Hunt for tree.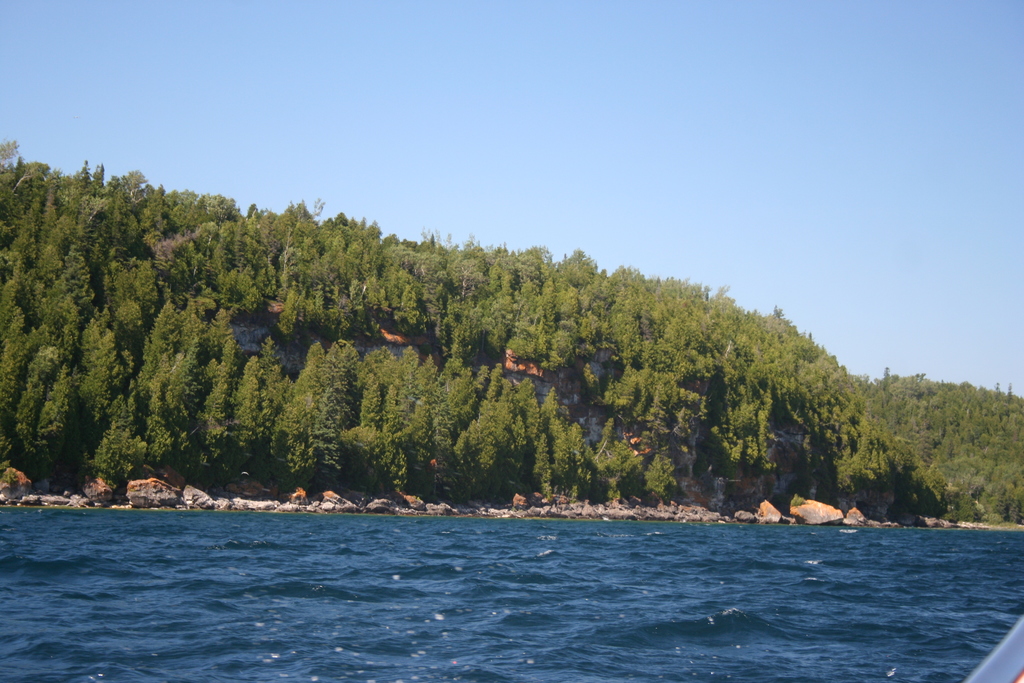
Hunted down at [618, 268, 717, 498].
